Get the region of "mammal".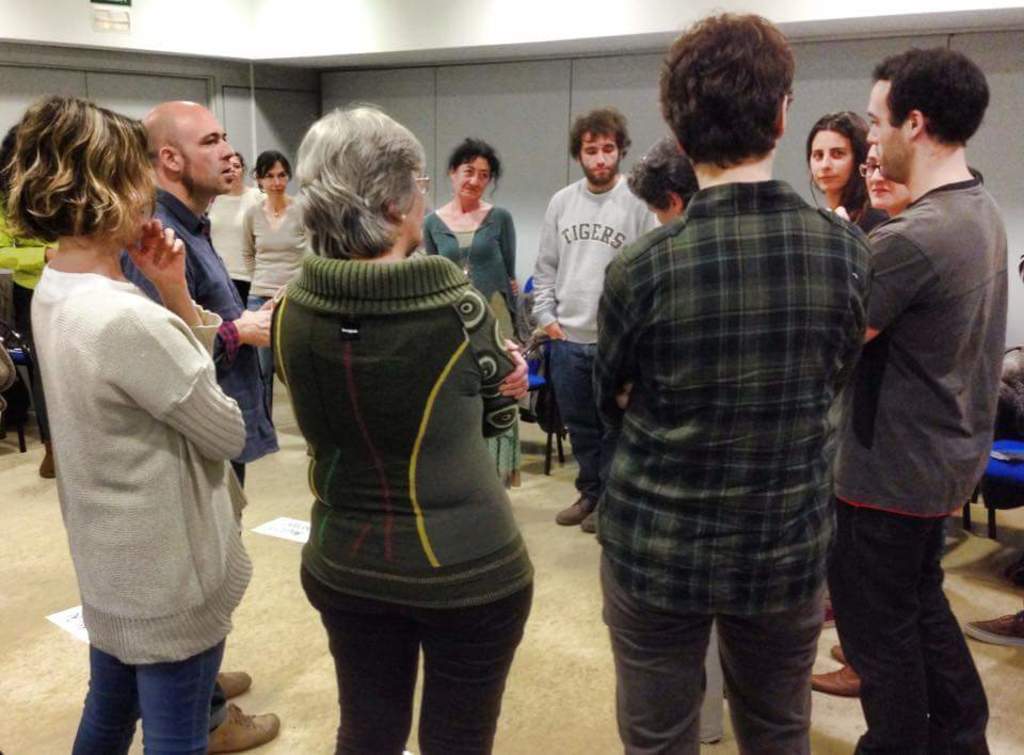
(x1=802, y1=105, x2=873, y2=221).
